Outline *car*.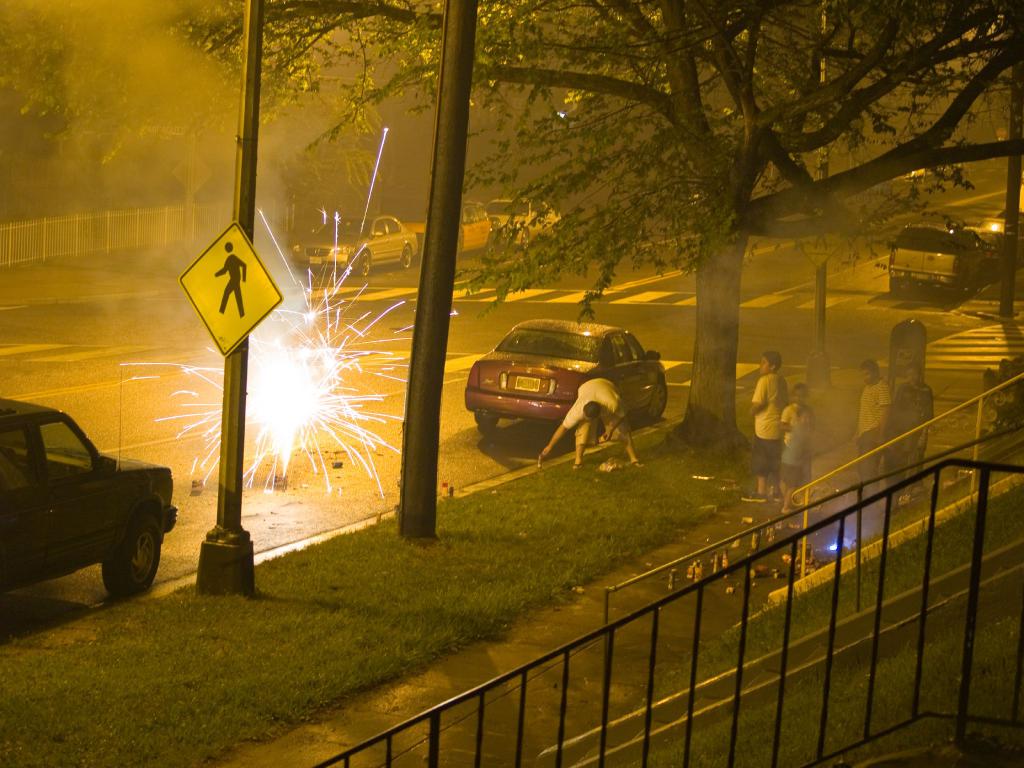
Outline: (463, 316, 674, 431).
